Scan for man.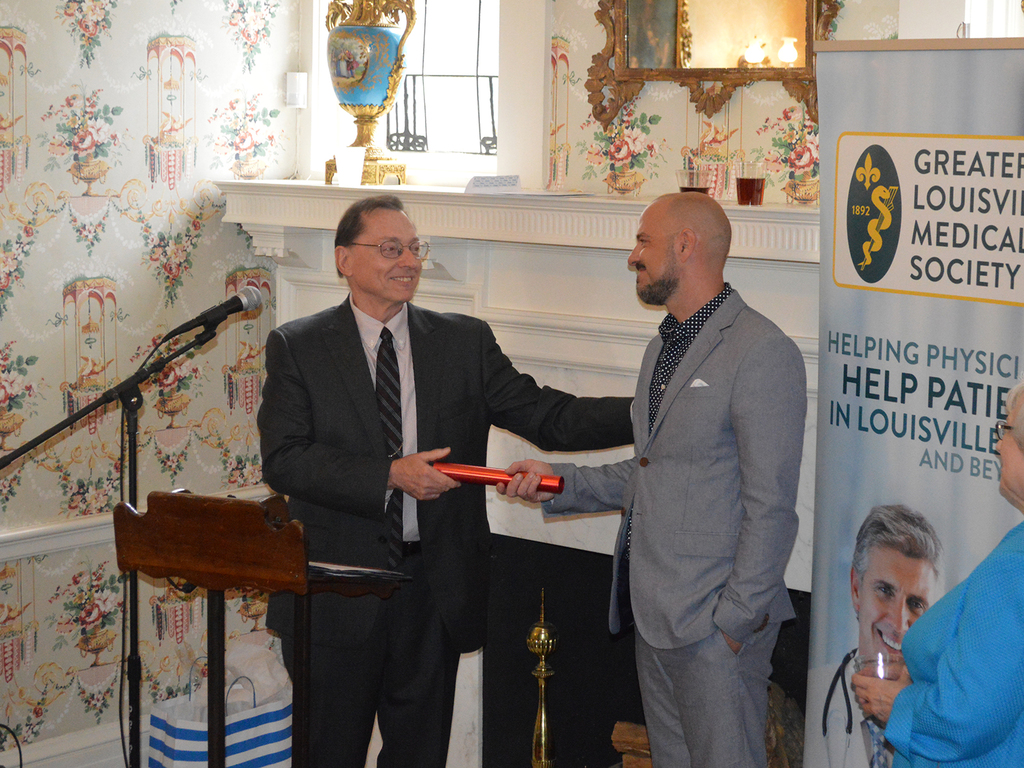
Scan result: crop(253, 196, 633, 764).
